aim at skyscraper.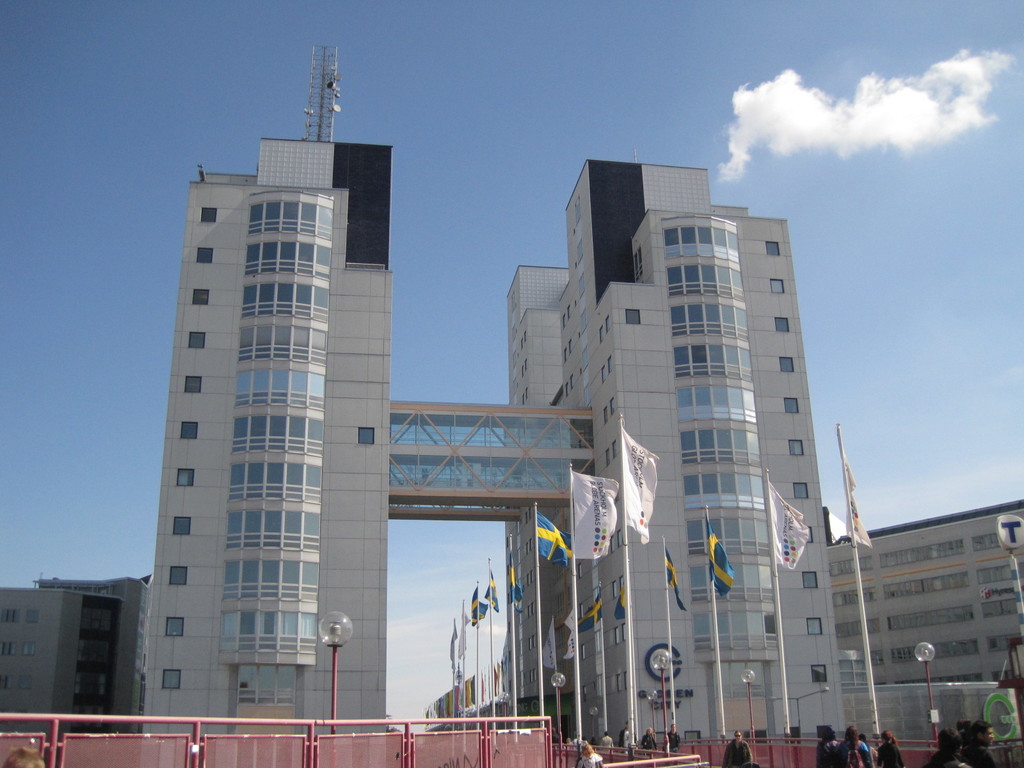
Aimed at [209, 86, 854, 735].
